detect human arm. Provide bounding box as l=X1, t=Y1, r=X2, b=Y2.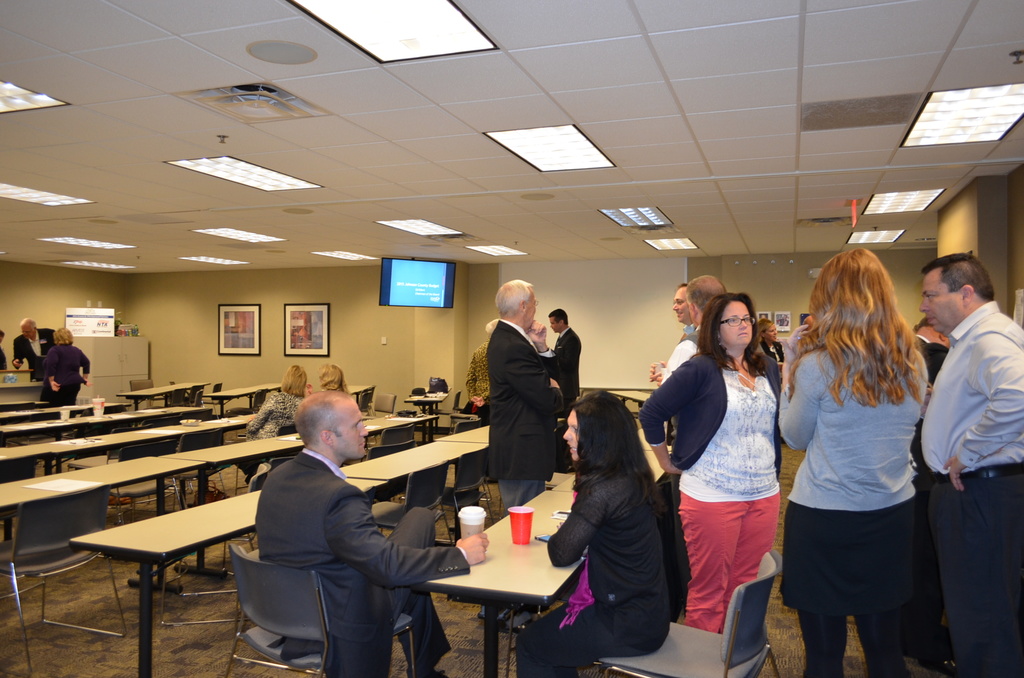
l=77, t=353, r=90, b=381.
